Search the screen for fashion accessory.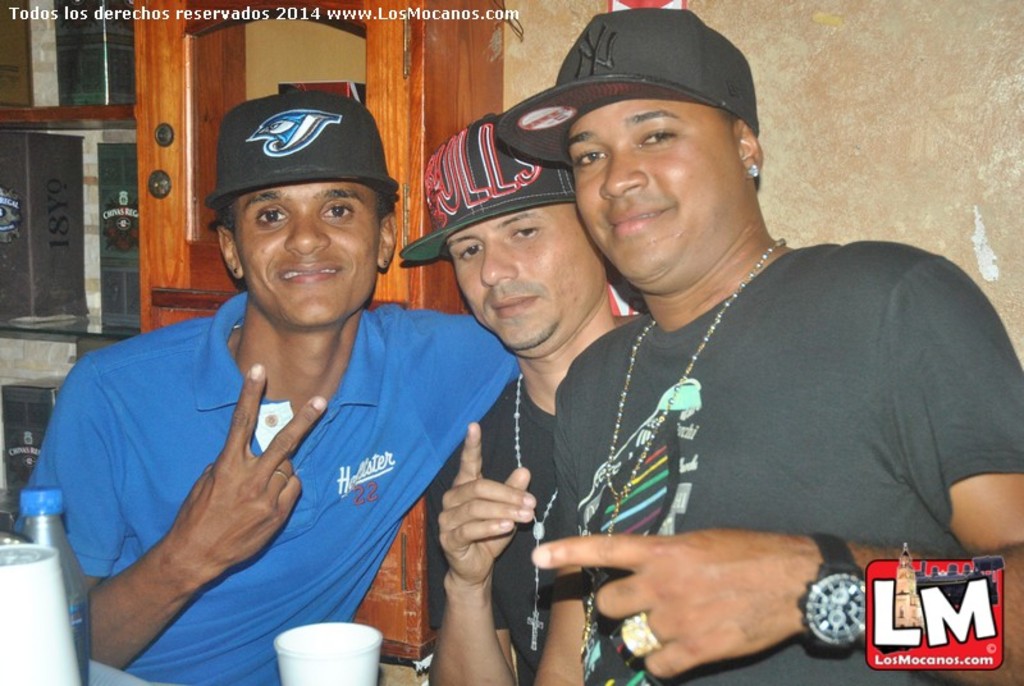
Found at crop(398, 113, 575, 266).
